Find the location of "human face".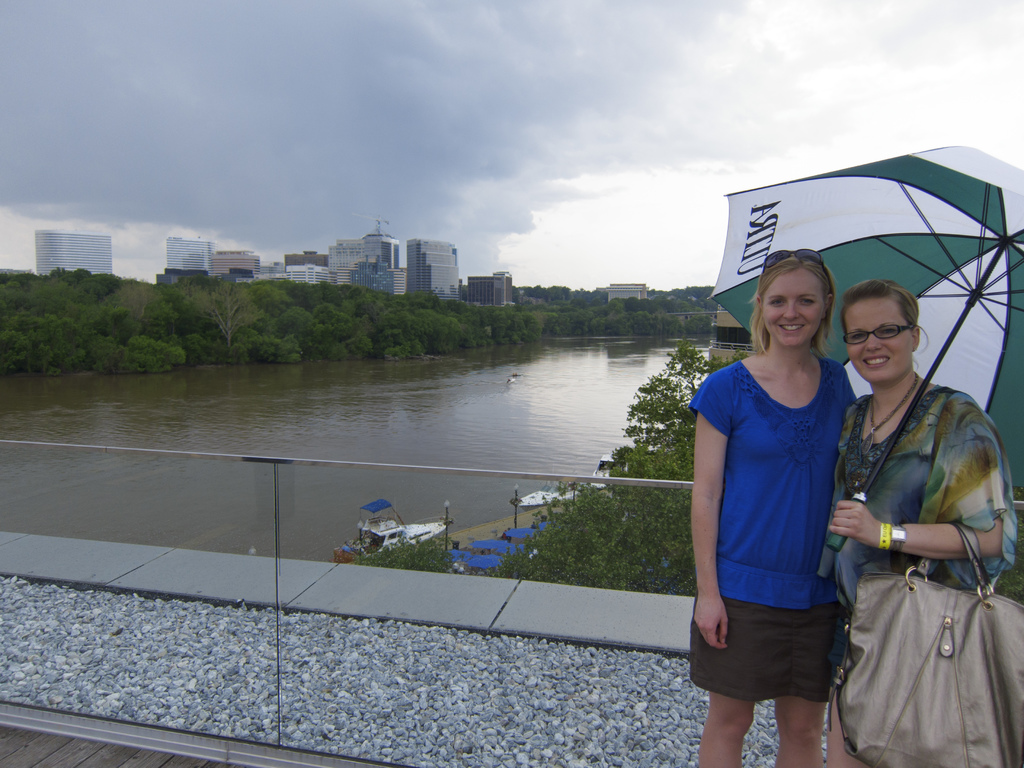
Location: <region>842, 296, 913, 382</region>.
